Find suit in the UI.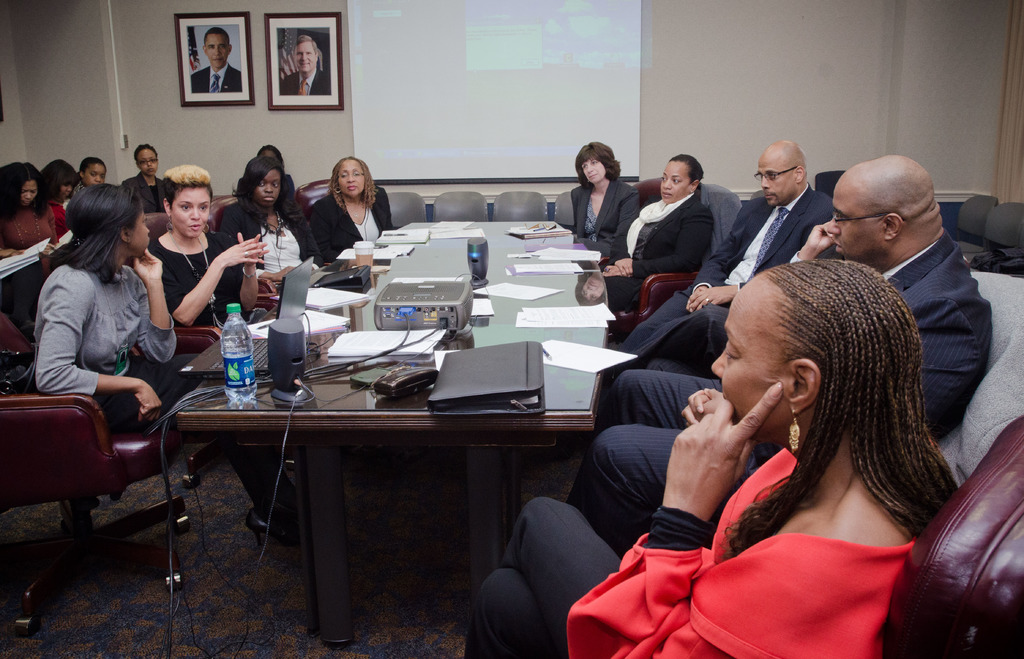
UI element at bbox=[190, 63, 243, 92].
